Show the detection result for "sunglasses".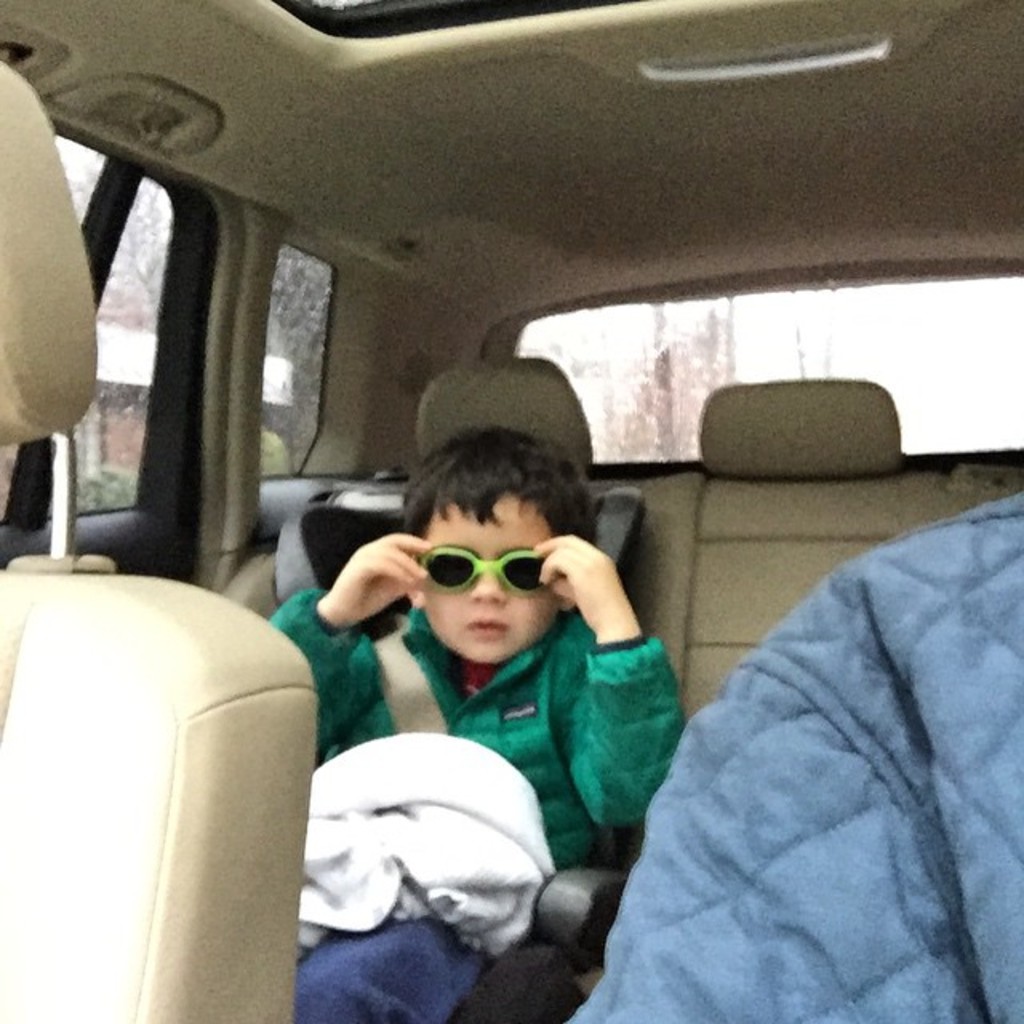
x1=410, y1=547, x2=550, y2=598.
